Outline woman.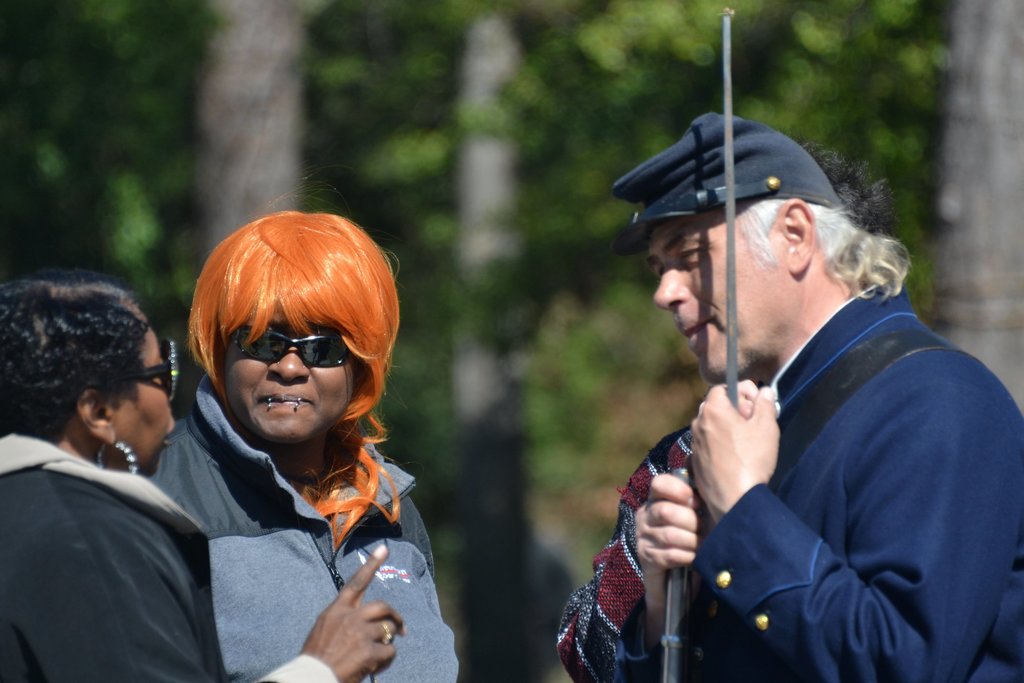
Outline: x1=0, y1=263, x2=409, y2=682.
